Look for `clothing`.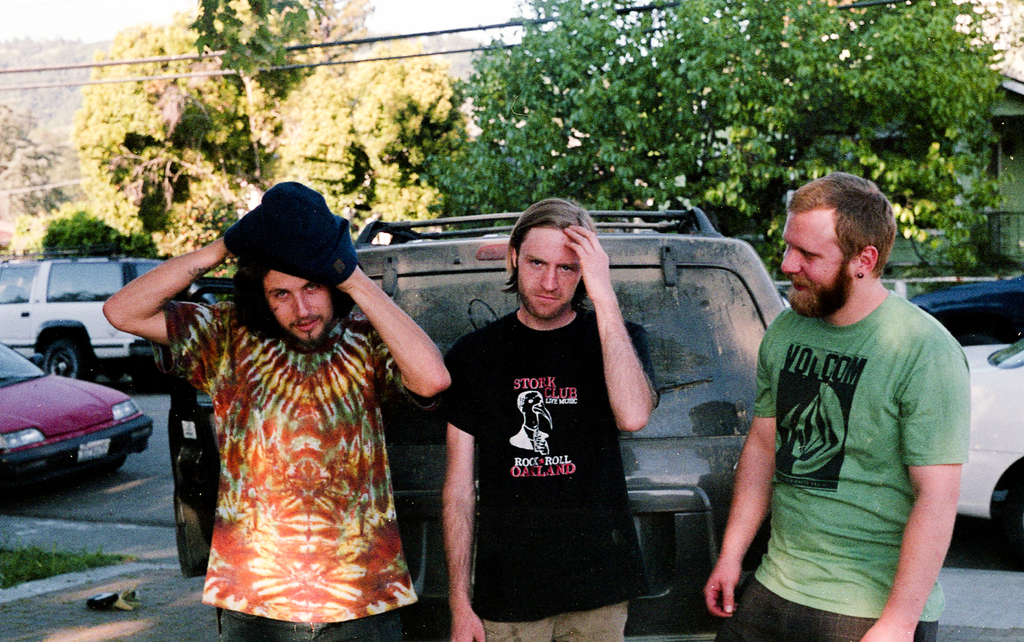
Found: x1=440, y1=308, x2=666, y2=641.
